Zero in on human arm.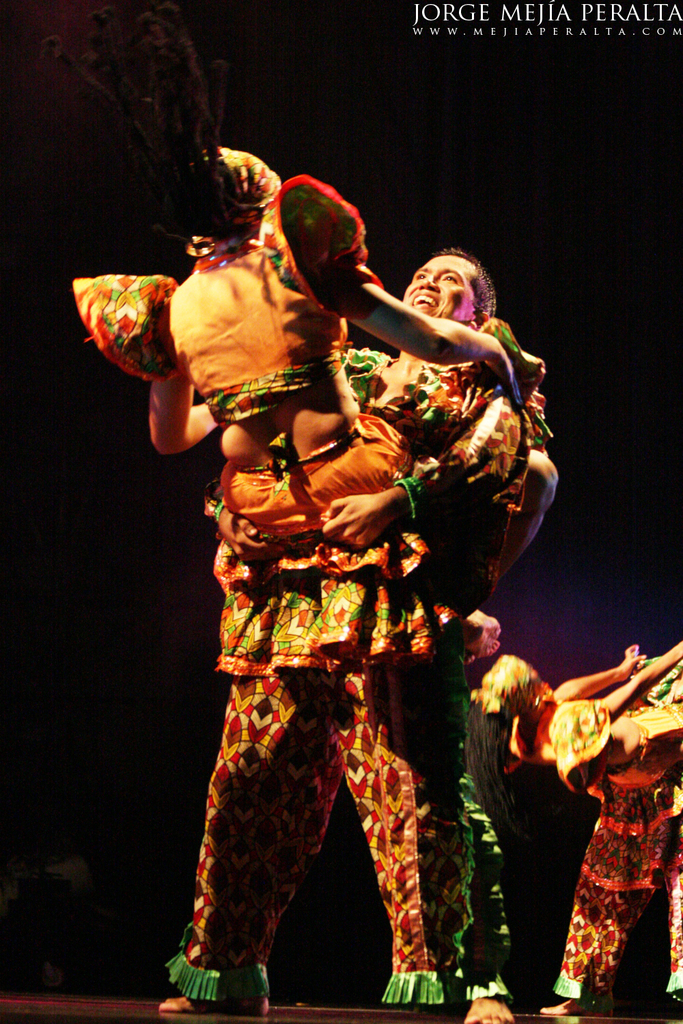
Zeroed in: {"x1": 320, "y1": 388, "x2": 521, "y2": 546}.
